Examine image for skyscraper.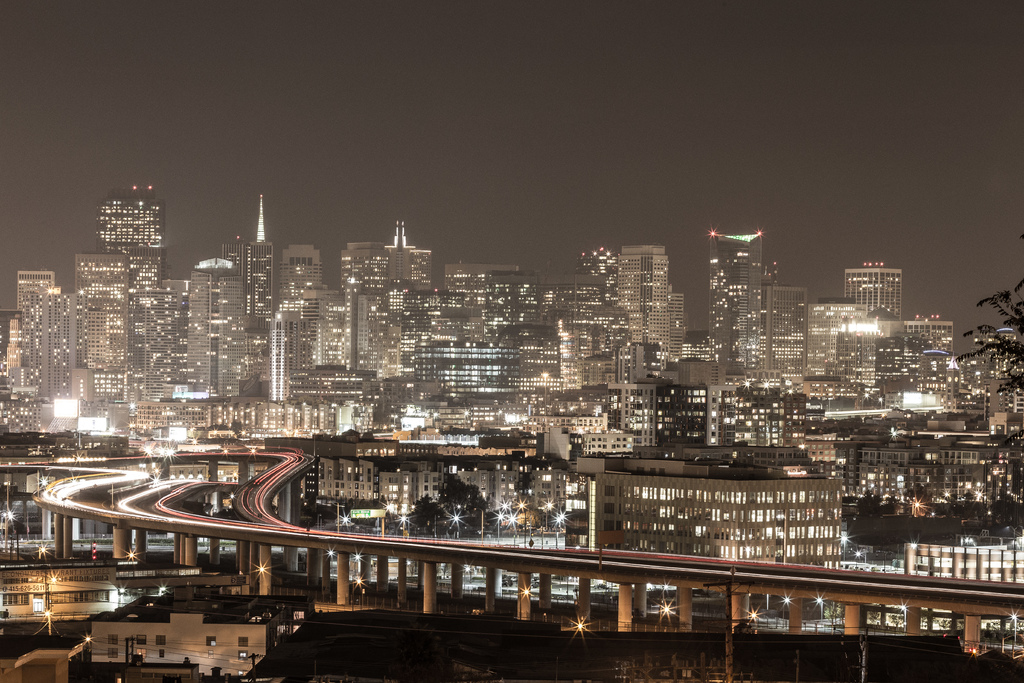
Examination result: {"x1": 804, "y1": 298, "x2": 861, "y2": 373}.
